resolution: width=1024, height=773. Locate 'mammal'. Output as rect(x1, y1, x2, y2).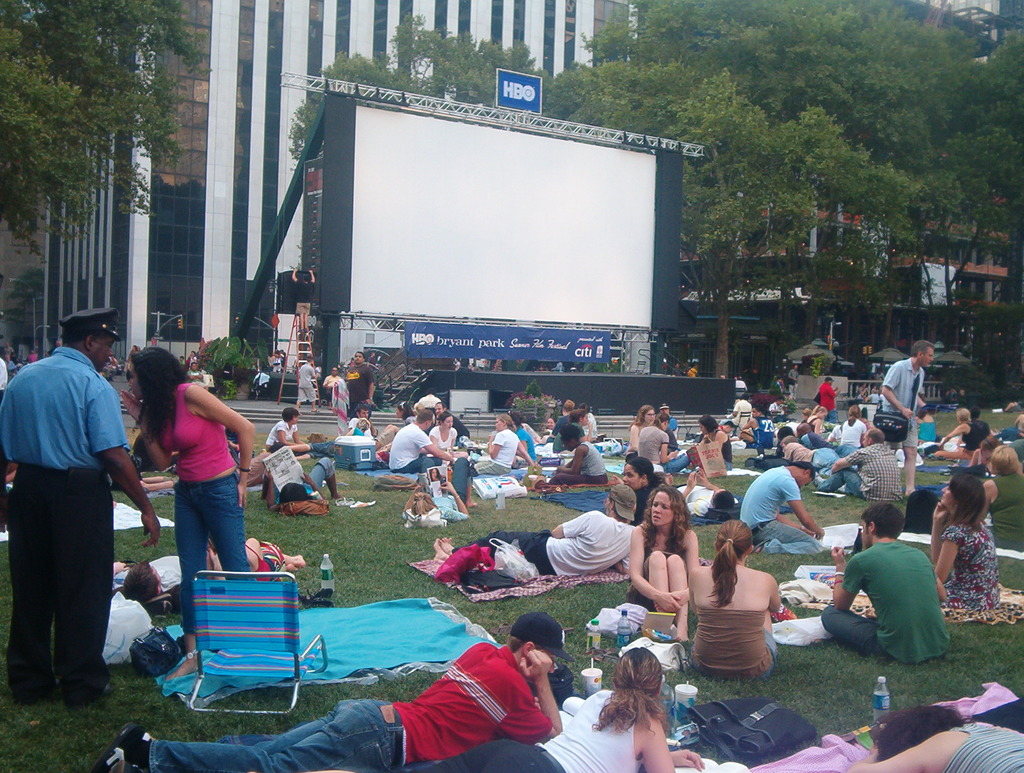
rect(858, 380, 867, 396).
